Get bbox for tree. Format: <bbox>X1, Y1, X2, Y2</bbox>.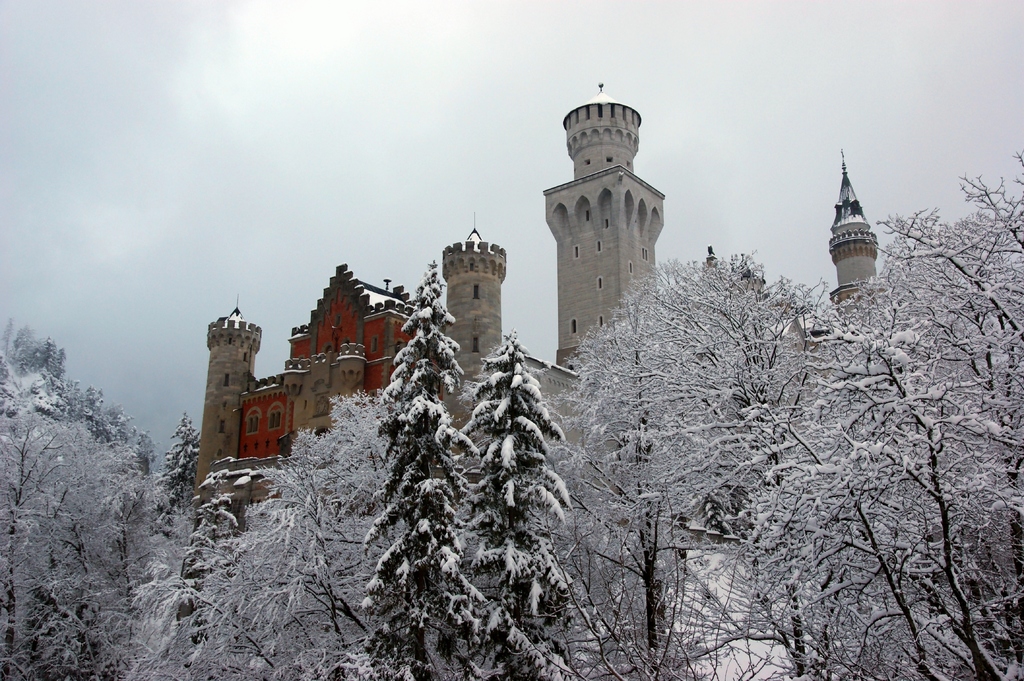
<bbox>552, 255, 798, 680</bbox>.
